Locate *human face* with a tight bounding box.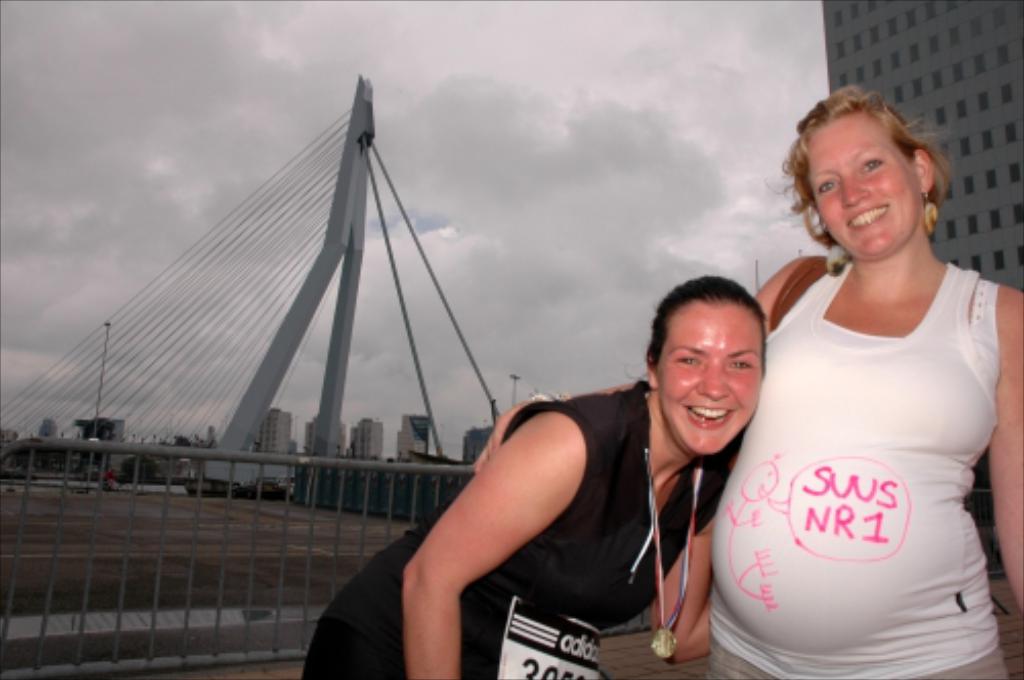
[x1=803, y1=109, x2=922, y2=258].
